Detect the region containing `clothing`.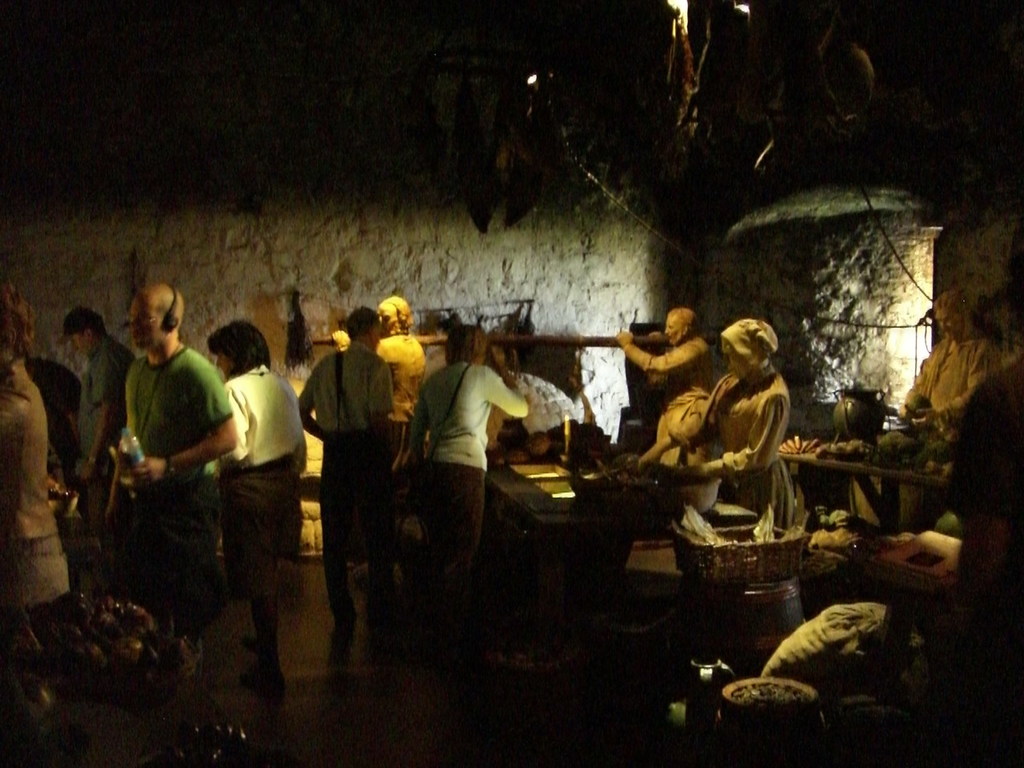
box(118, 345, 233, 627).
